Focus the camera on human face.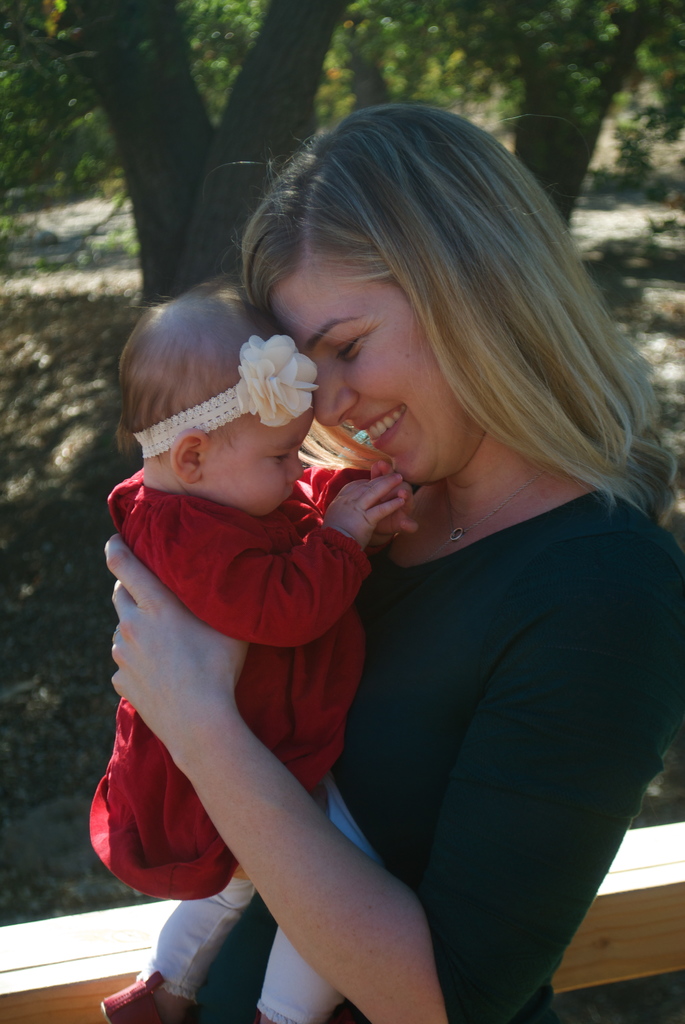
Focus region: 198/407/313/522.
